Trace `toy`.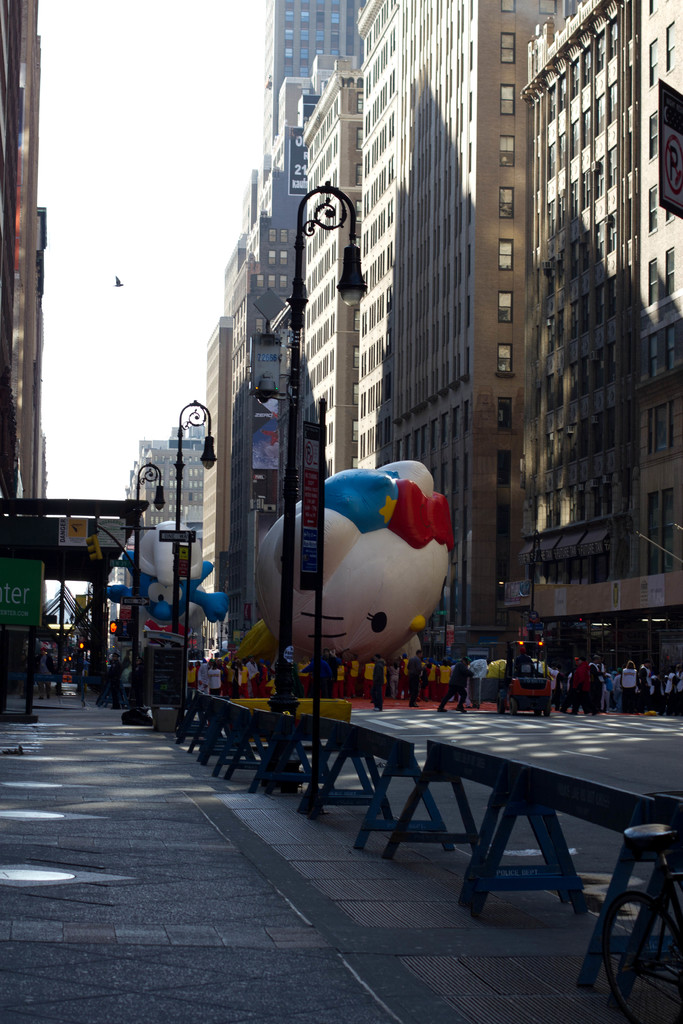
Traced to l=106, t=522, r=232, b=672.
